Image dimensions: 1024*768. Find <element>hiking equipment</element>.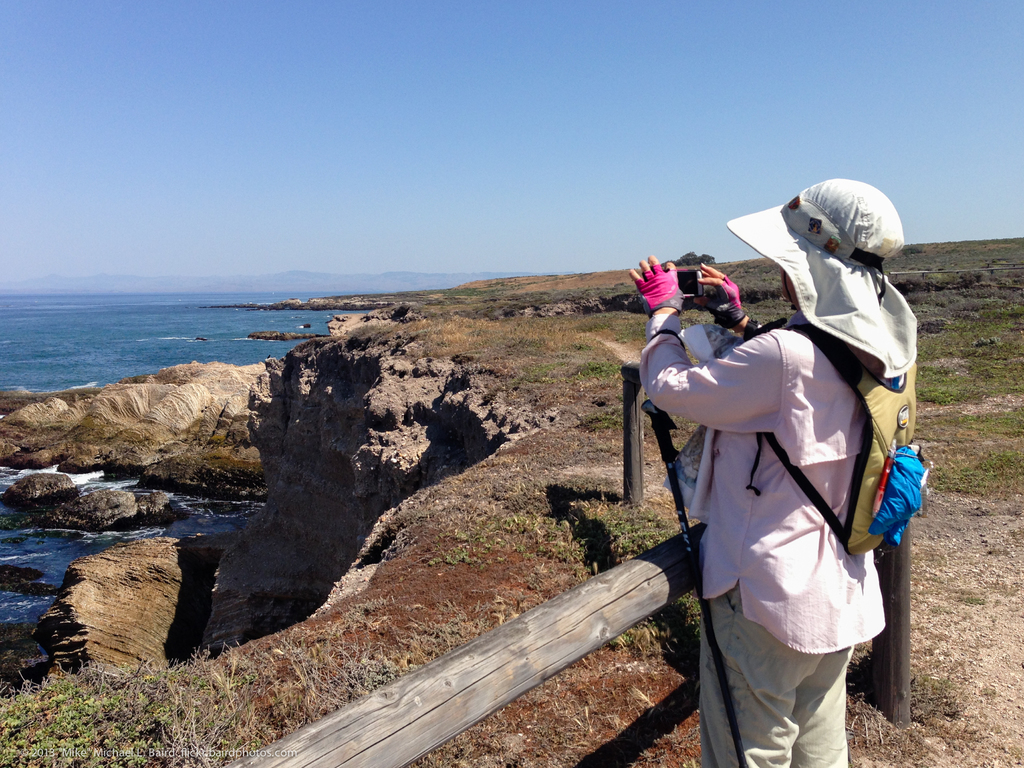
crop(740, 322, 929, 565).
